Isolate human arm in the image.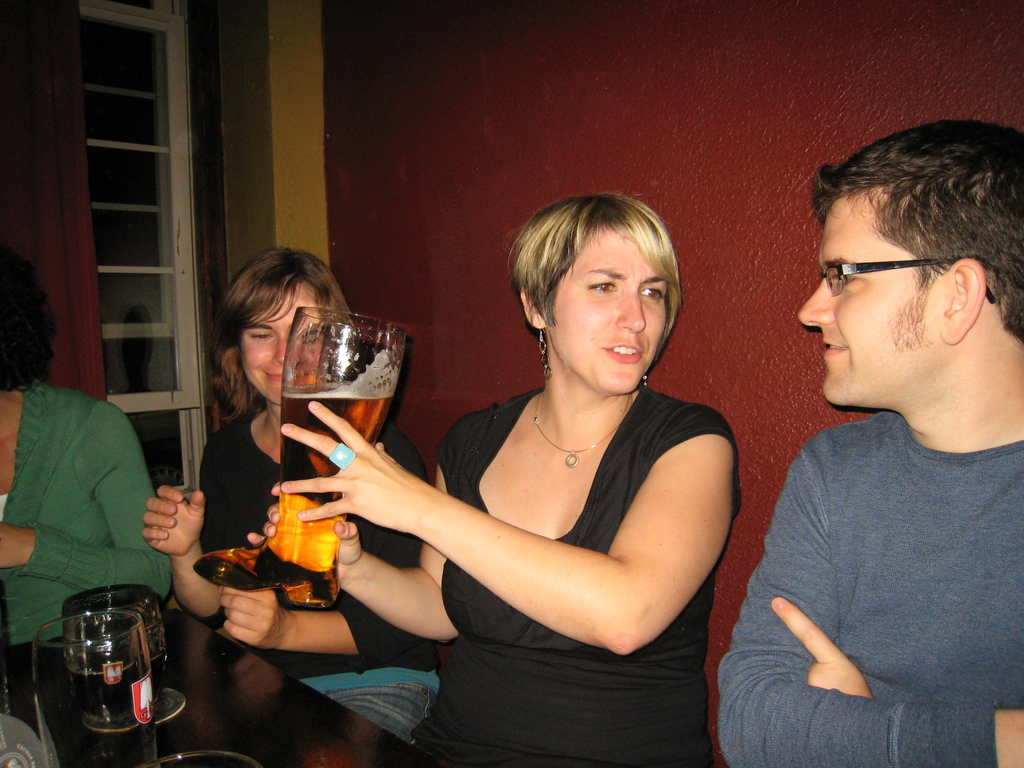
Isolated region: BBox(717, 443, 1023, 767).
